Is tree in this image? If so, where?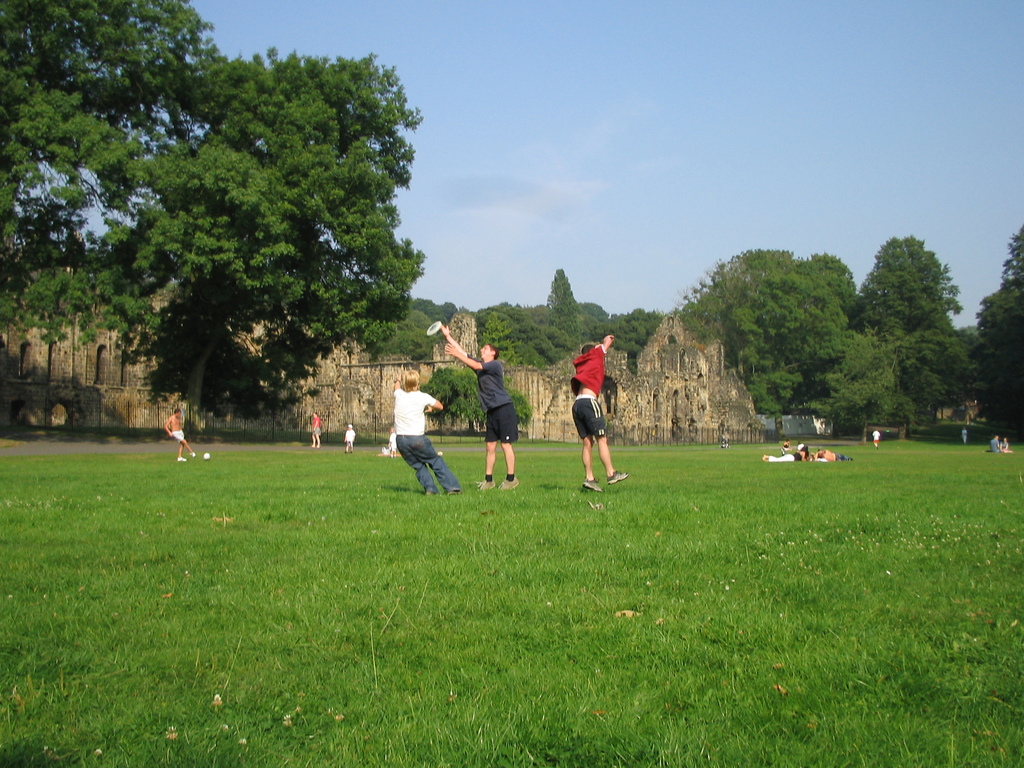
Yes, at <bbox>847, 214, 974, 431</bbox>.
